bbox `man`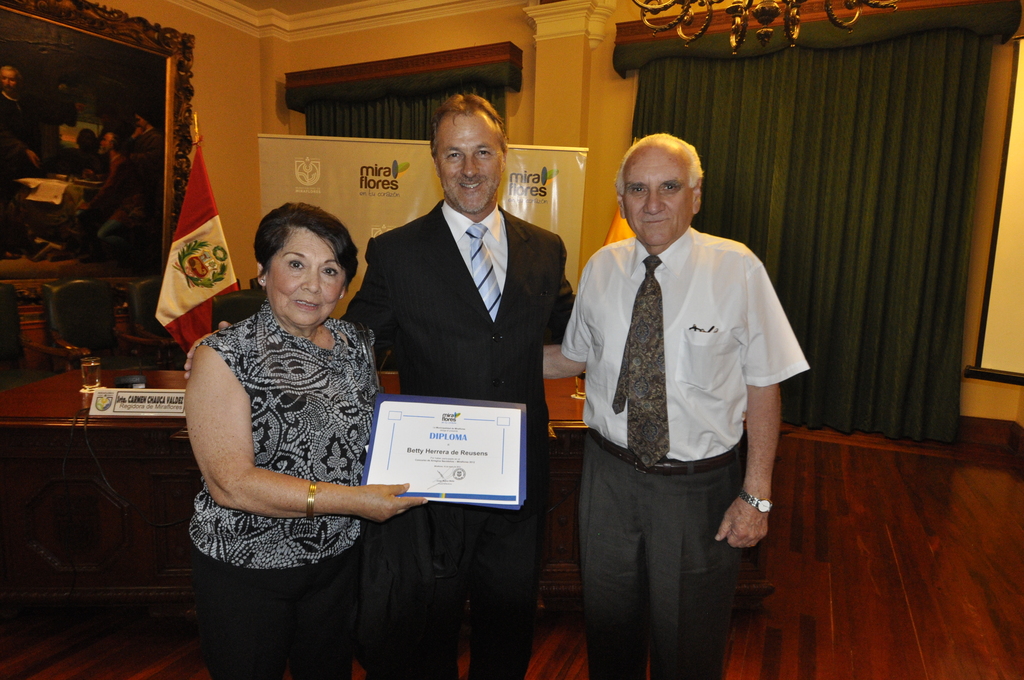
(184,95,575,679)
